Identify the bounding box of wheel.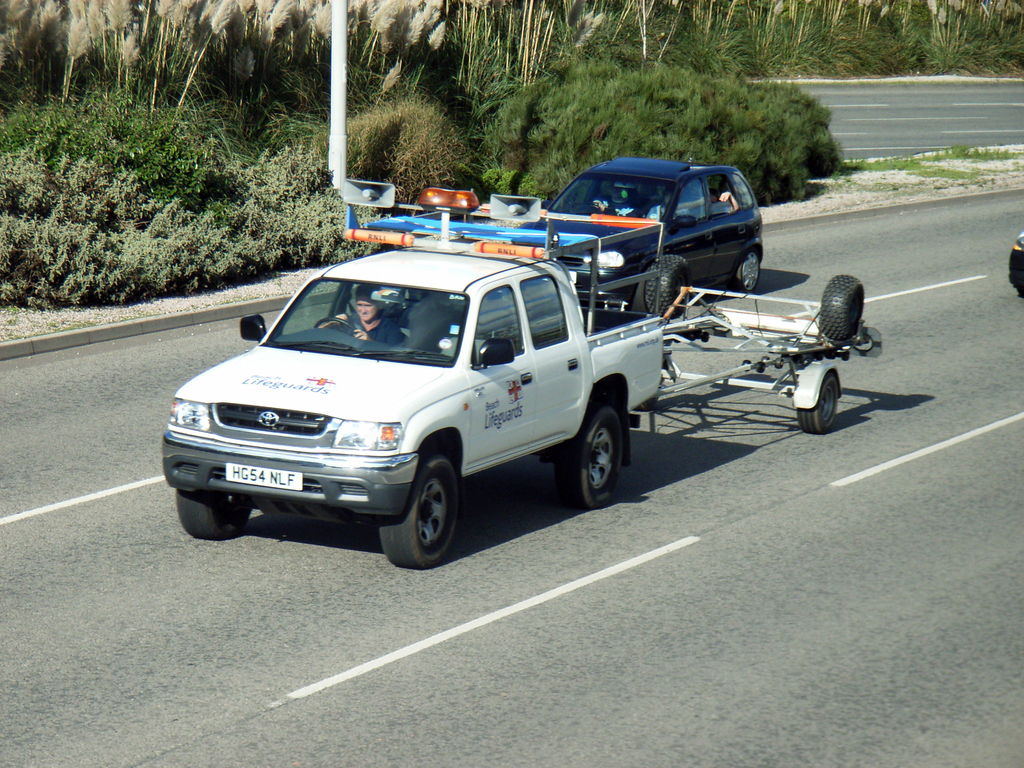
(643, 252, 690, 322).
